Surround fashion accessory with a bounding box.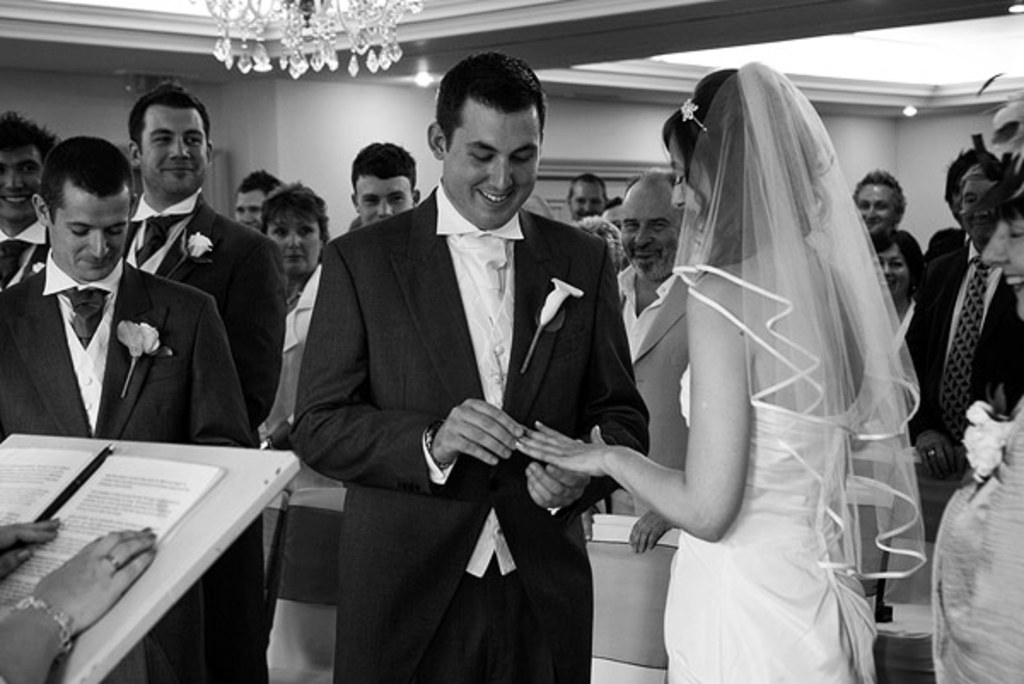
Rect(676, 94, 712, 135).
